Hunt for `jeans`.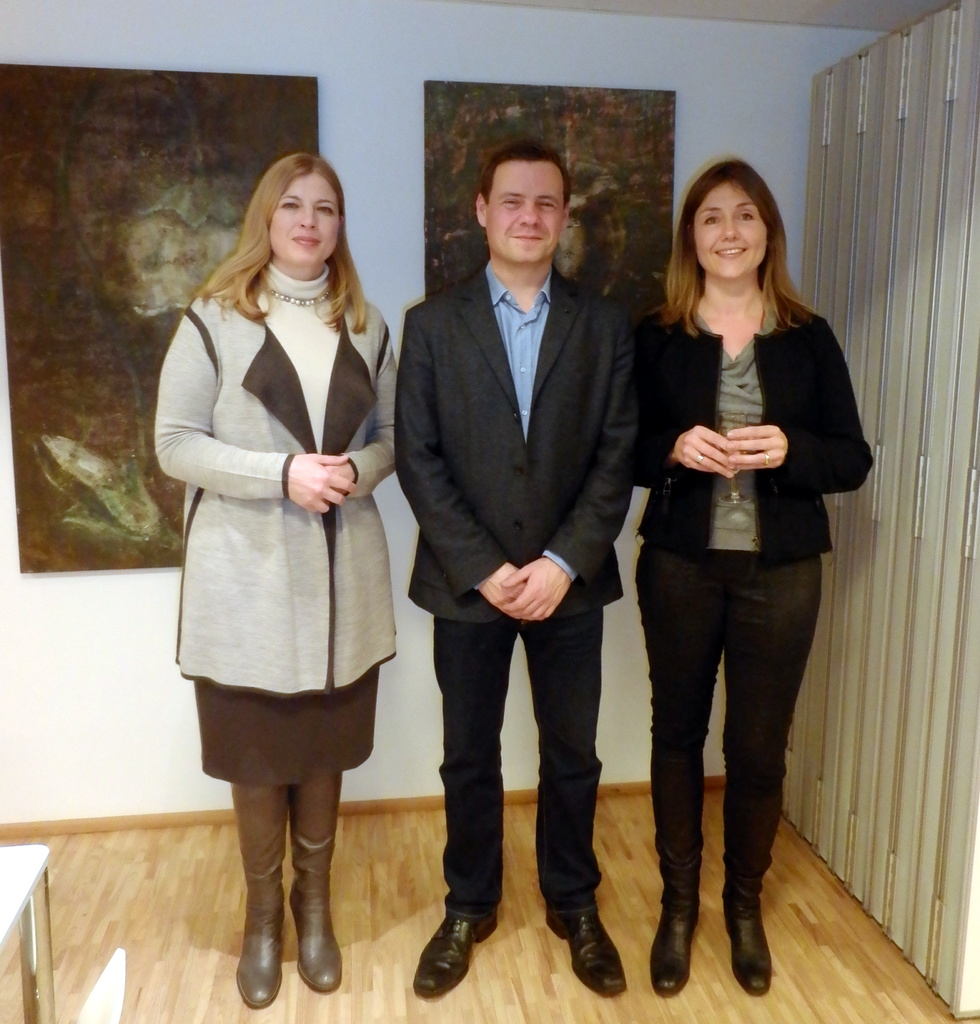
Hunted down at select_region(633, 550, 827, 911).
